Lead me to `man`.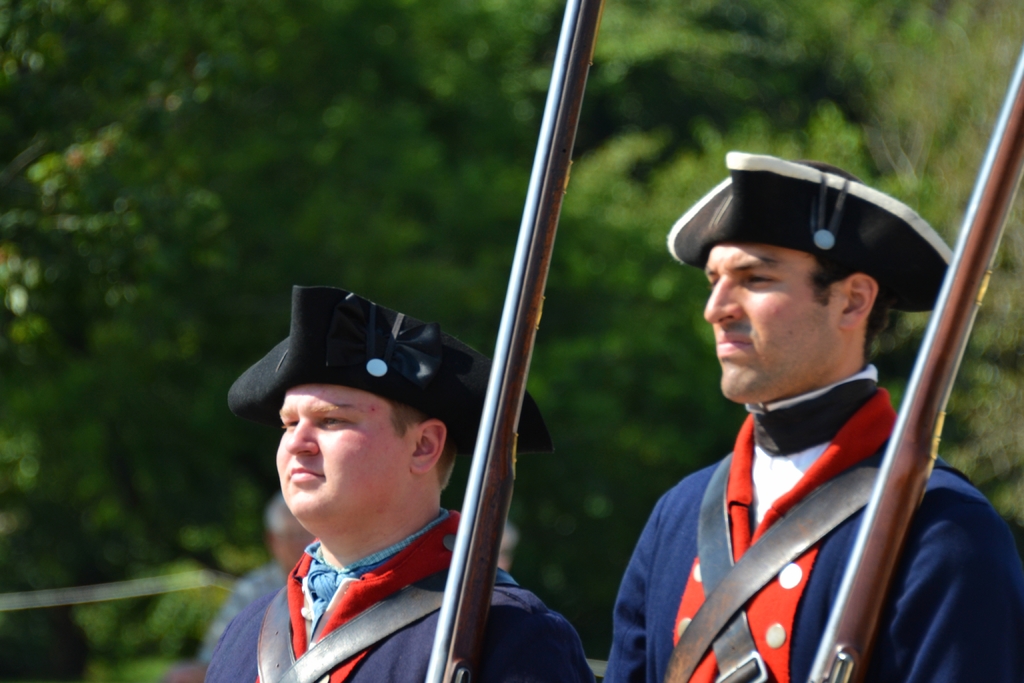
Lead to bbox(600, 145, 1023, 682).
